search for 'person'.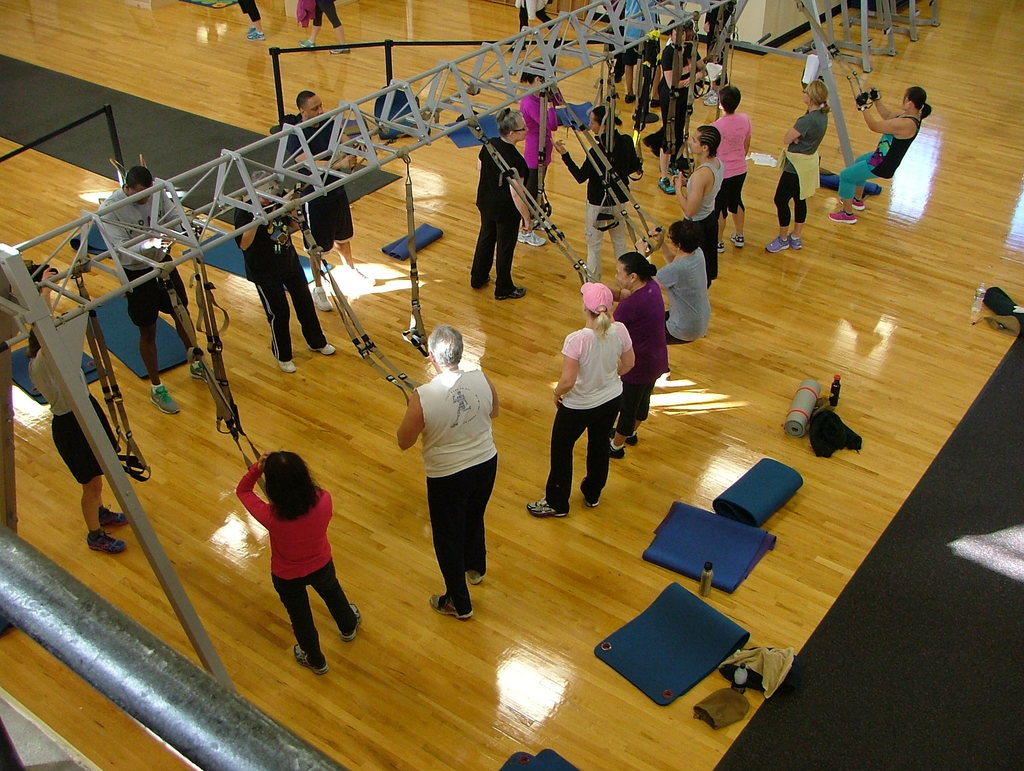
Found at bbox=[698, 76, 758, 245].
